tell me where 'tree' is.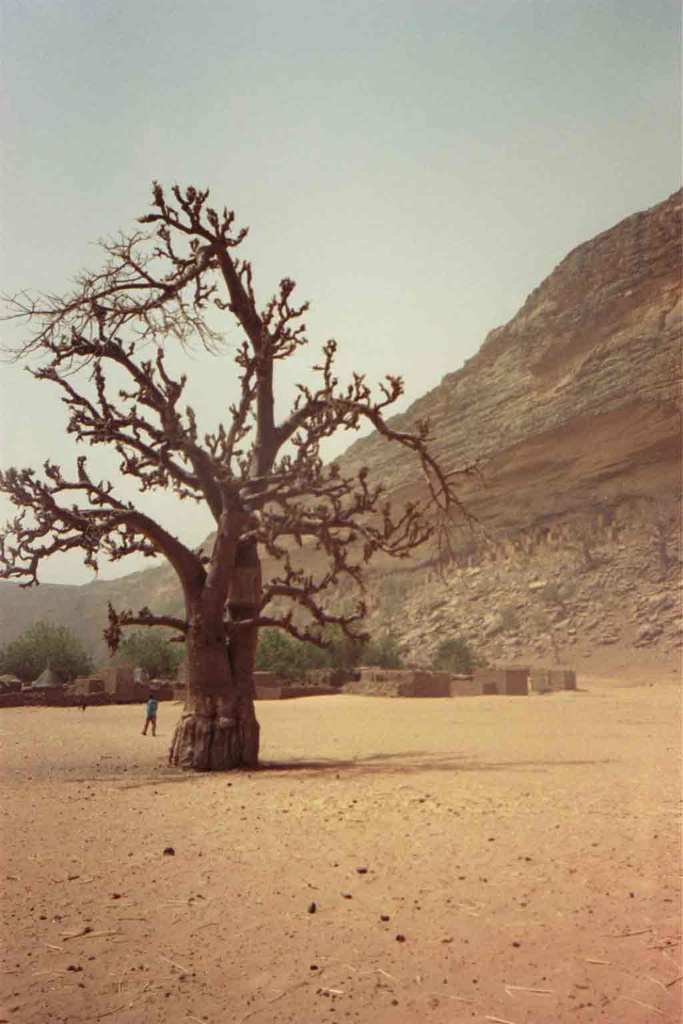
'tree' is at bbox=[119, 626, 187, 680].
